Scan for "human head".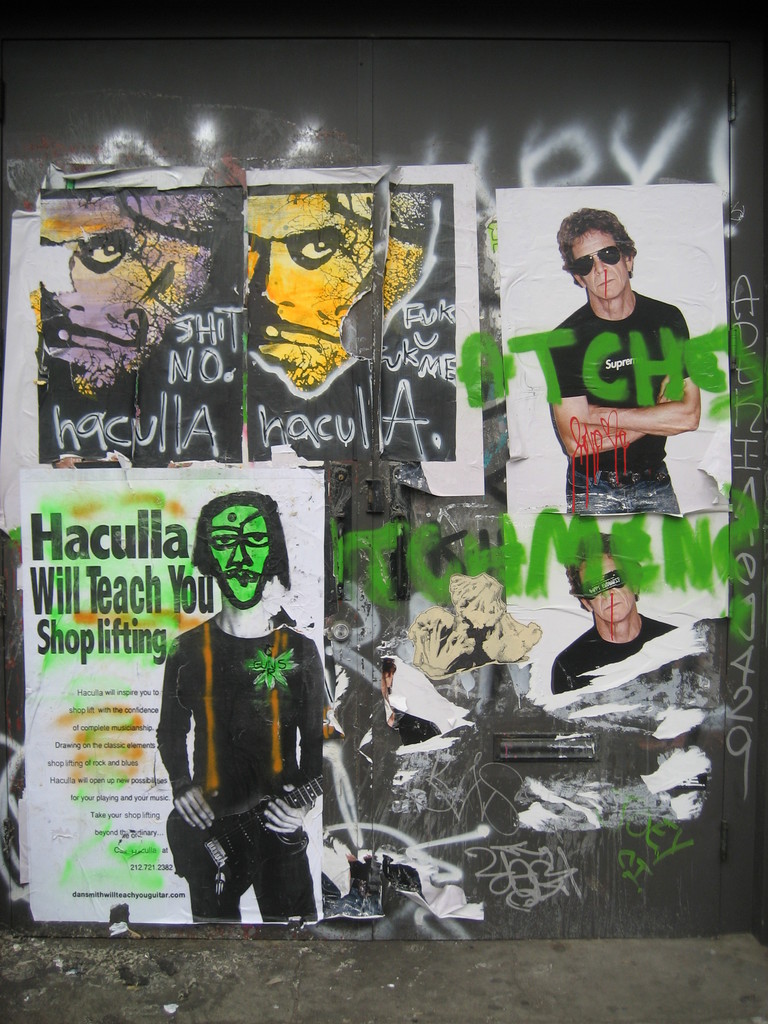
Scan result: 38:189:217:392.
